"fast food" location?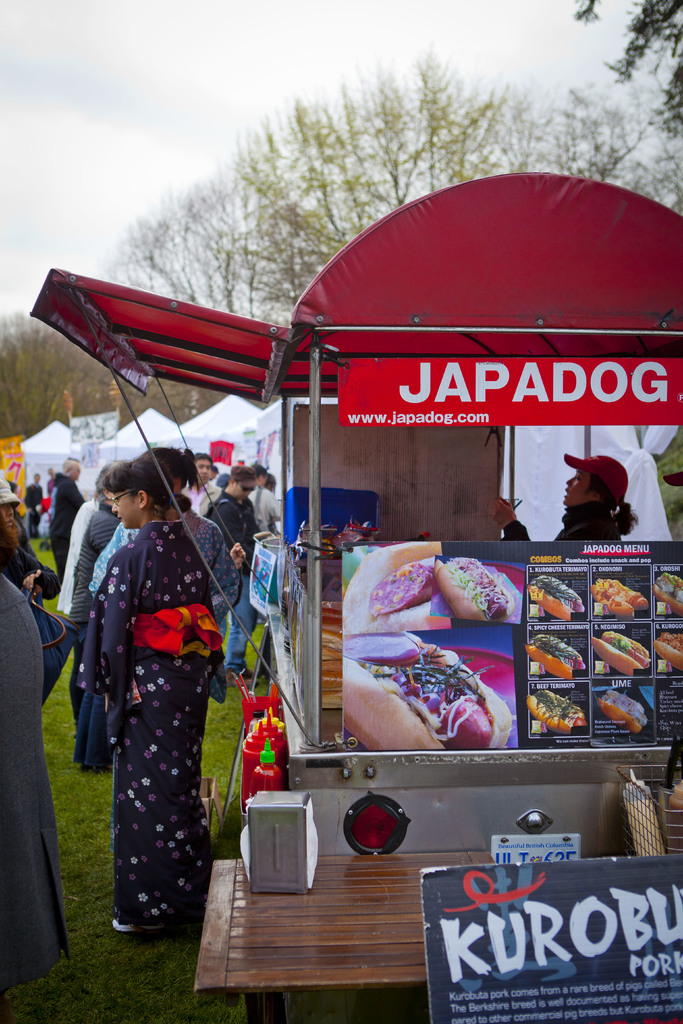
BBox(659, 633, 682, 668)
